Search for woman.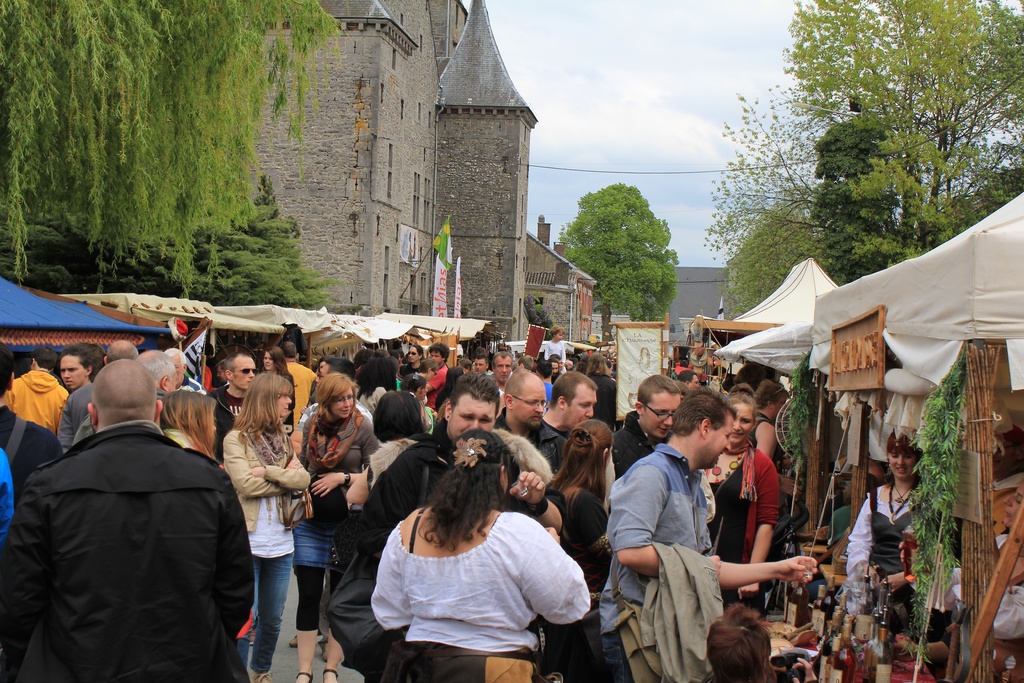
Found at bbox=[689, 383, 780, 609].
